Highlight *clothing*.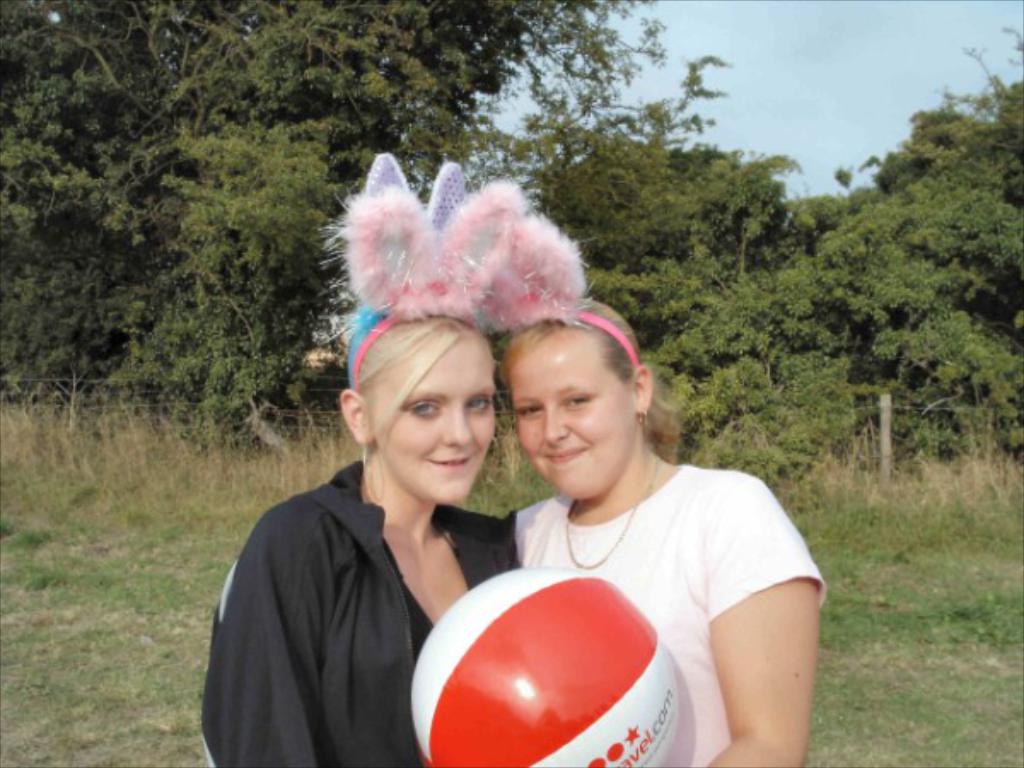
Highlighted region: bbox=[198, 456, 521, 766].
